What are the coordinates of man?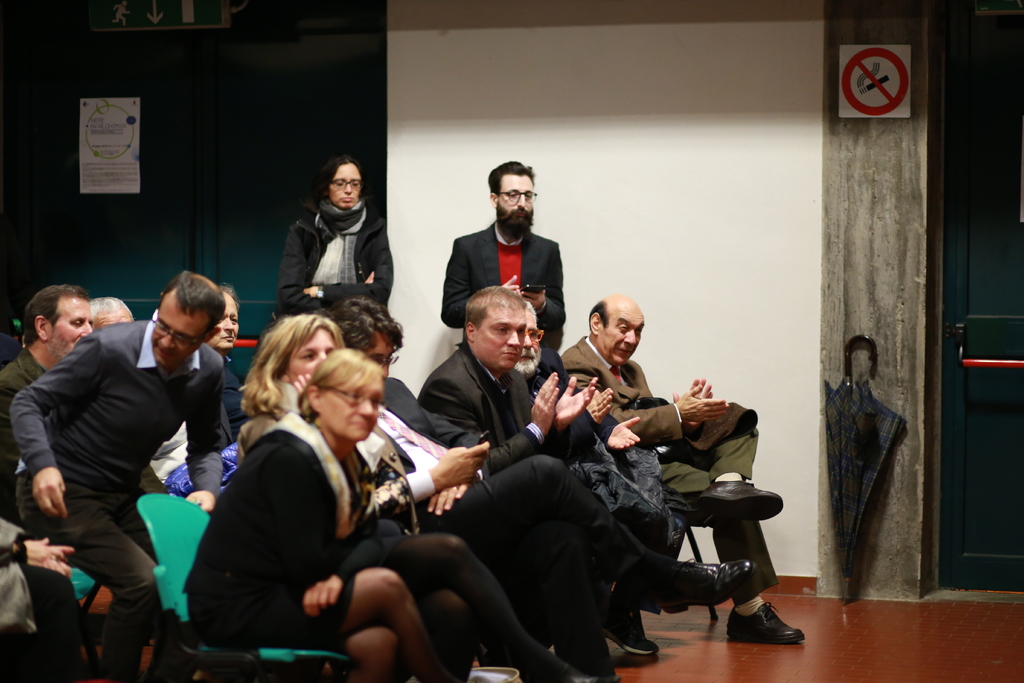
(513, 302, 689, 614).
